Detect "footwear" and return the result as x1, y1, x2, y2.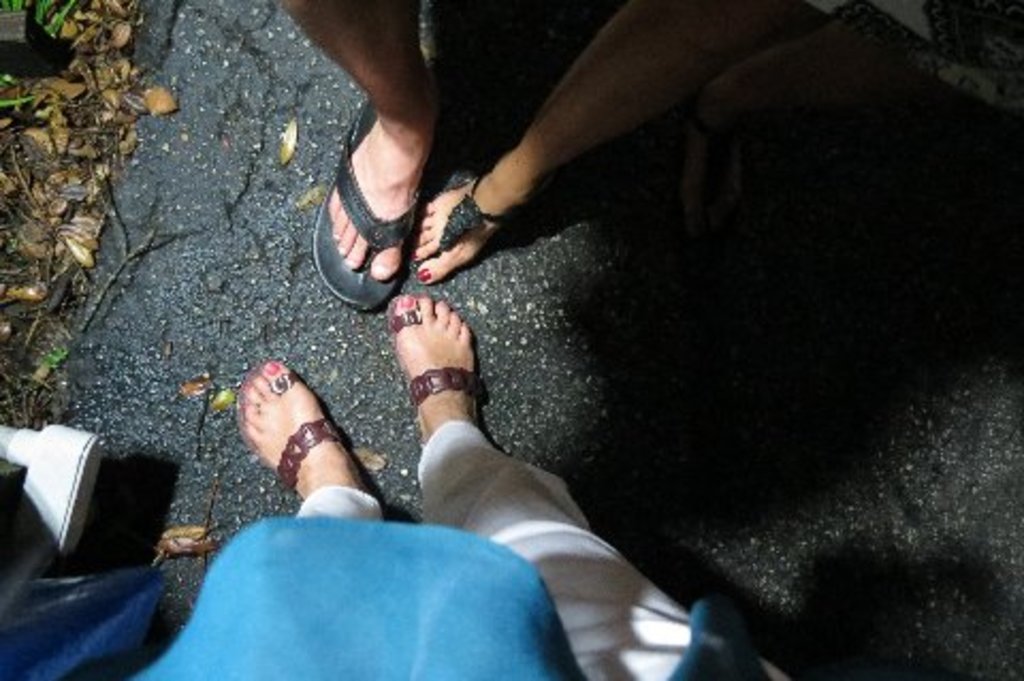
384, 288, 486, 448.
